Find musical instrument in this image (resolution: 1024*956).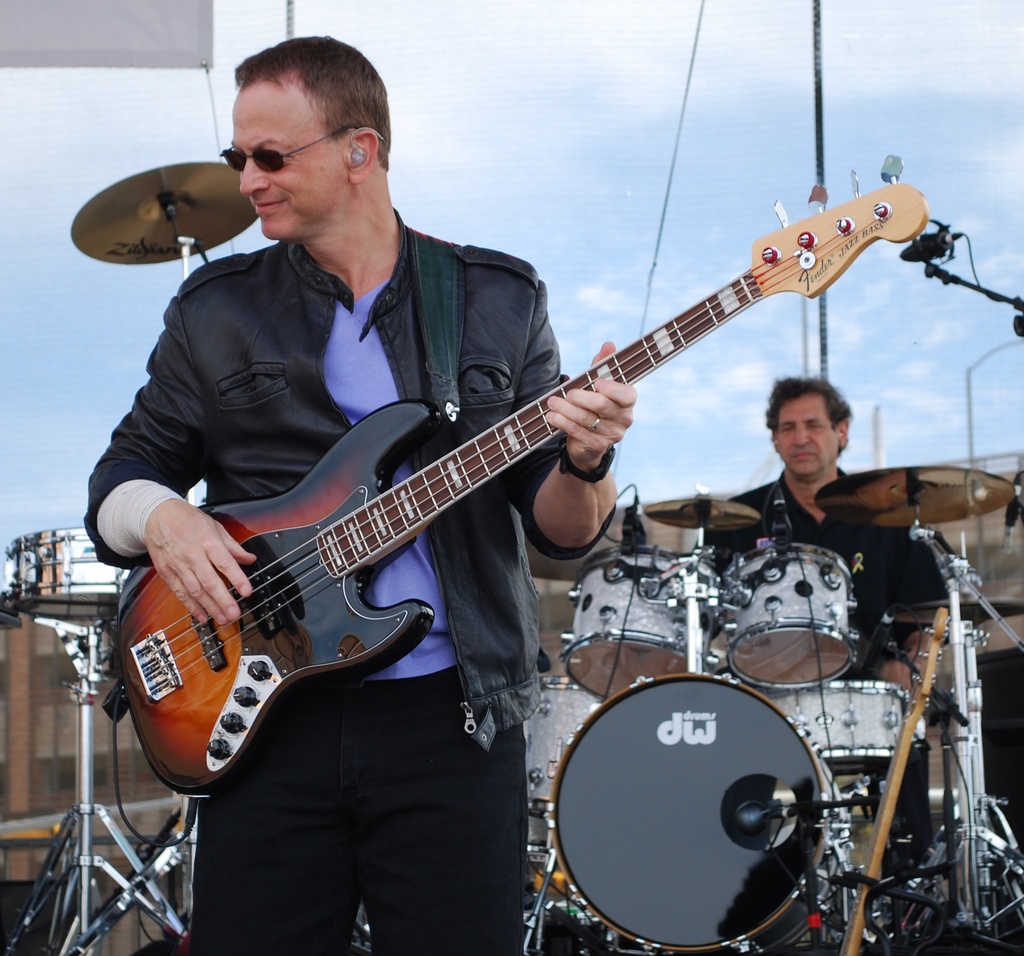
crop(812, 457, 1021, 534).
